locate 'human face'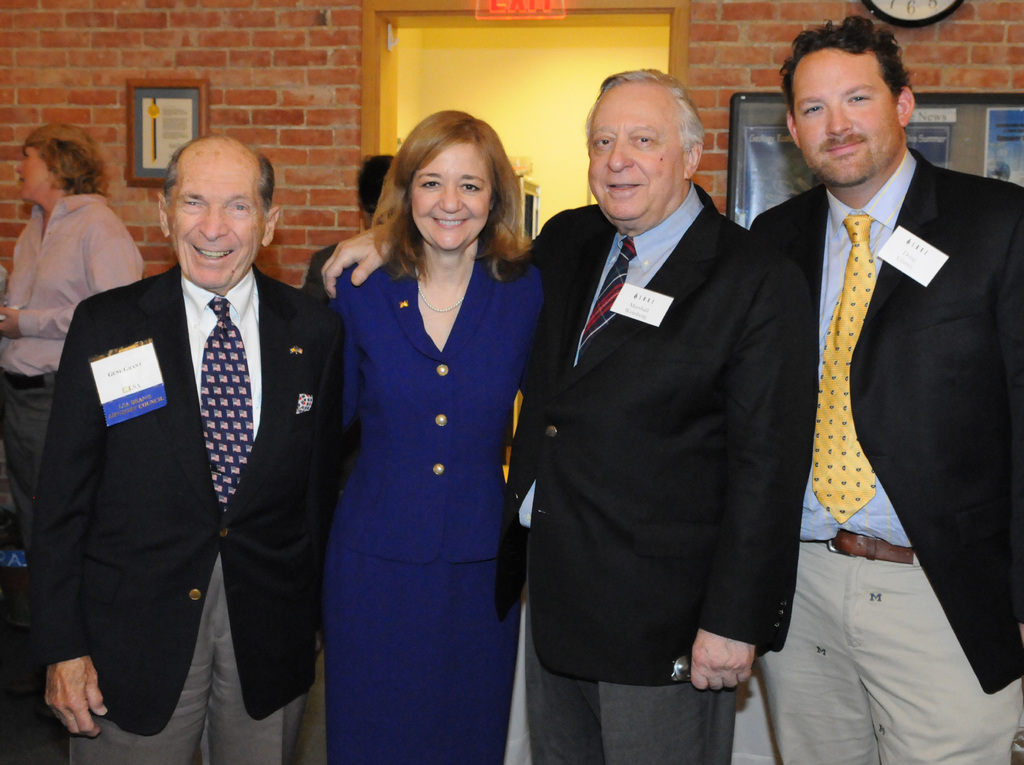
x1=798, y1=45, x2=900, y2=182
